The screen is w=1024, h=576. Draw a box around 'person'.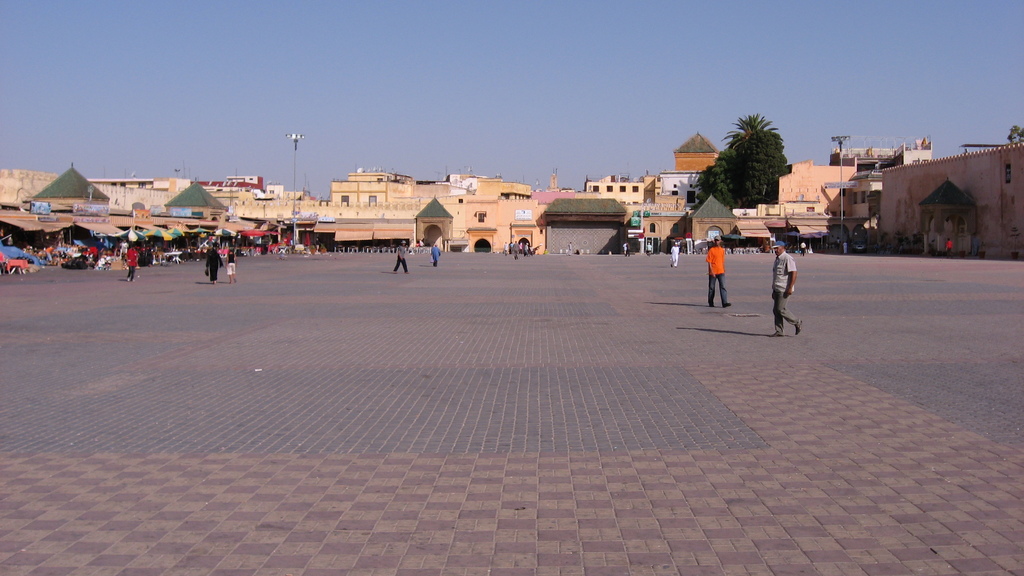
region(225, 248, 235, 284).
